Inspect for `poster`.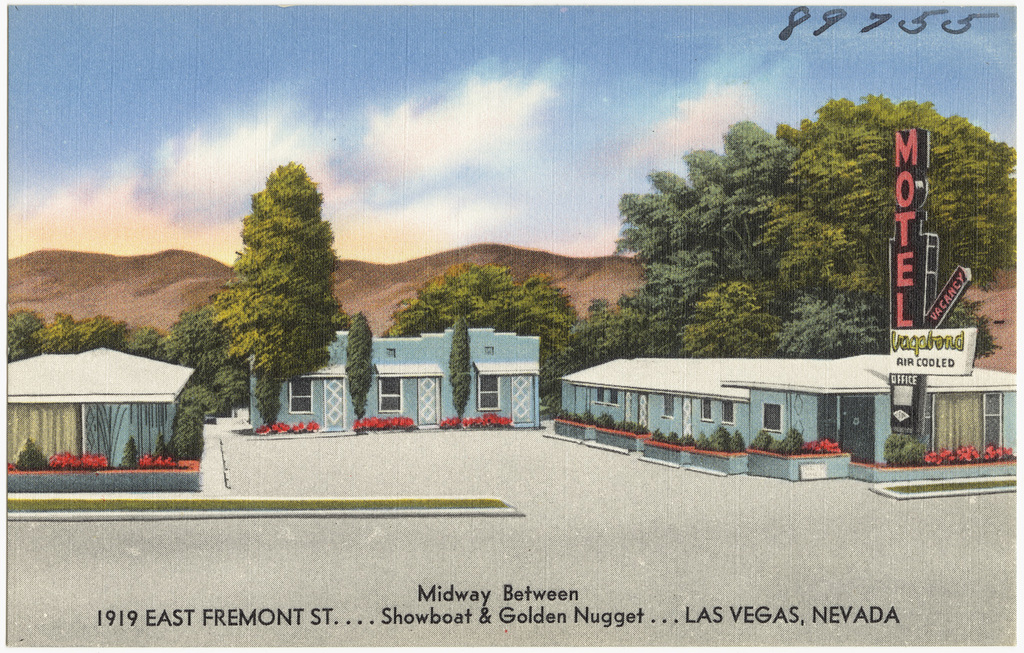
Inspection: box(0, 0, 1023, 652).
